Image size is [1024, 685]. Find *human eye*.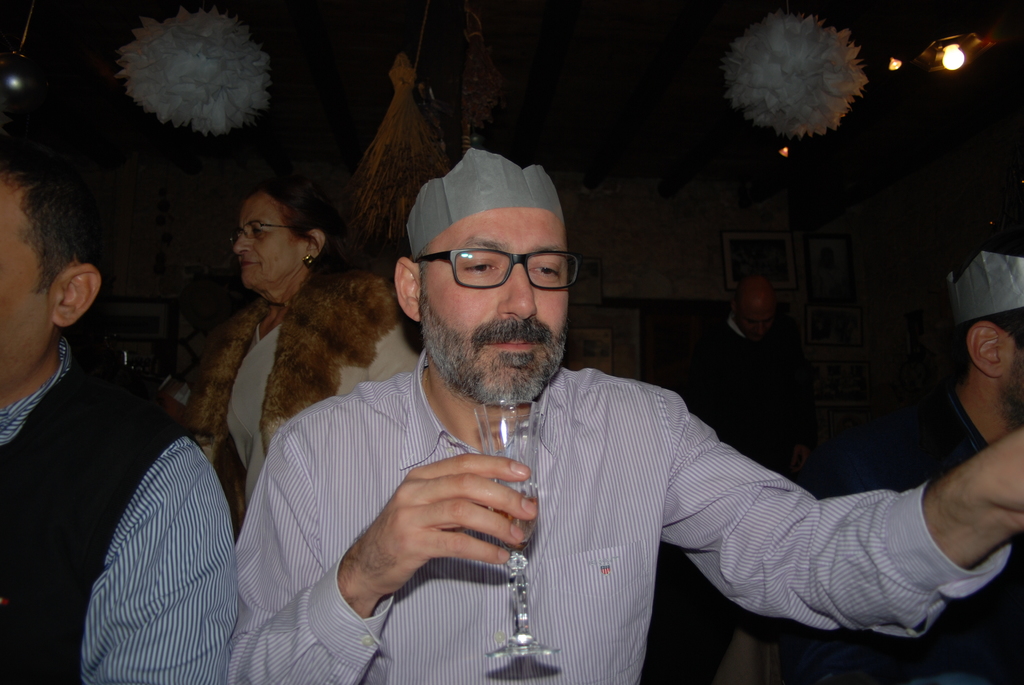
box(527, 261, 563, 281).
